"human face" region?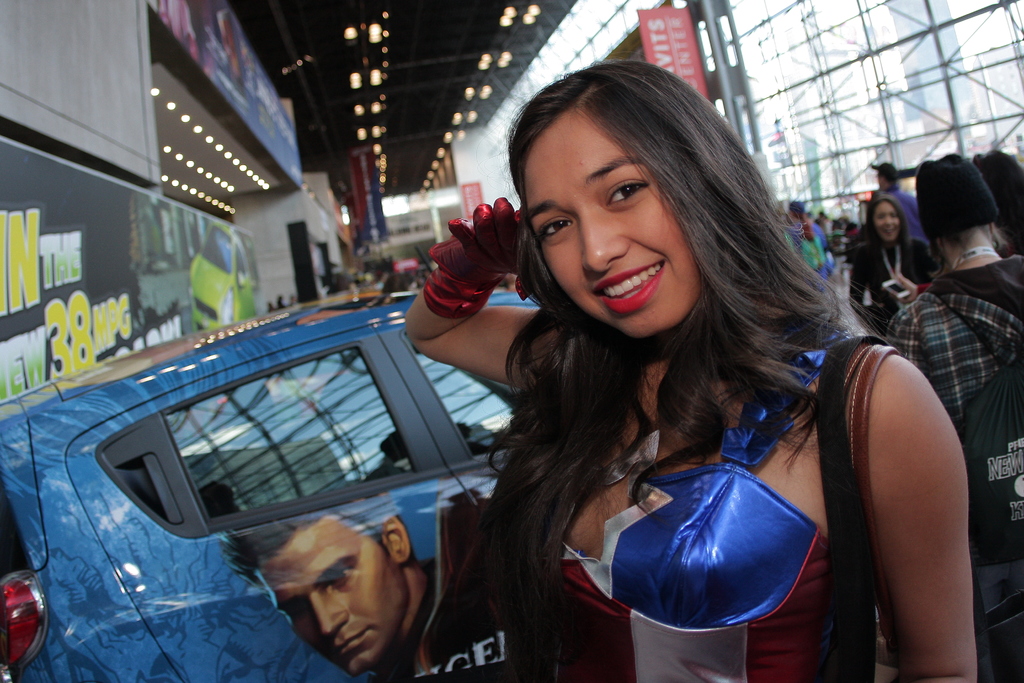
x1=261 y1=504 x2=411 y2=682
